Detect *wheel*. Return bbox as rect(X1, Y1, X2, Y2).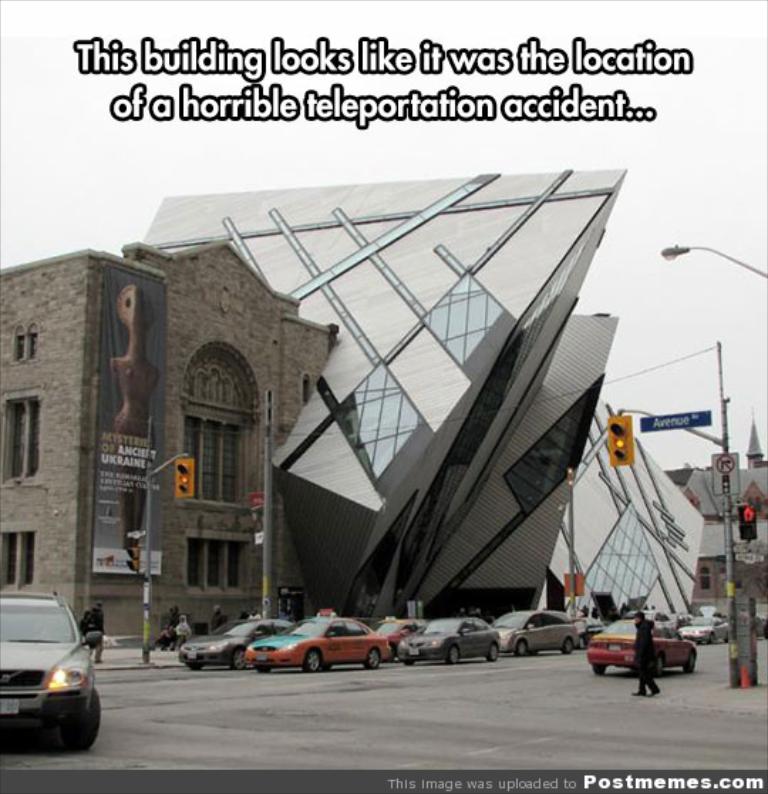
rect(229, 650, 249, 672).
